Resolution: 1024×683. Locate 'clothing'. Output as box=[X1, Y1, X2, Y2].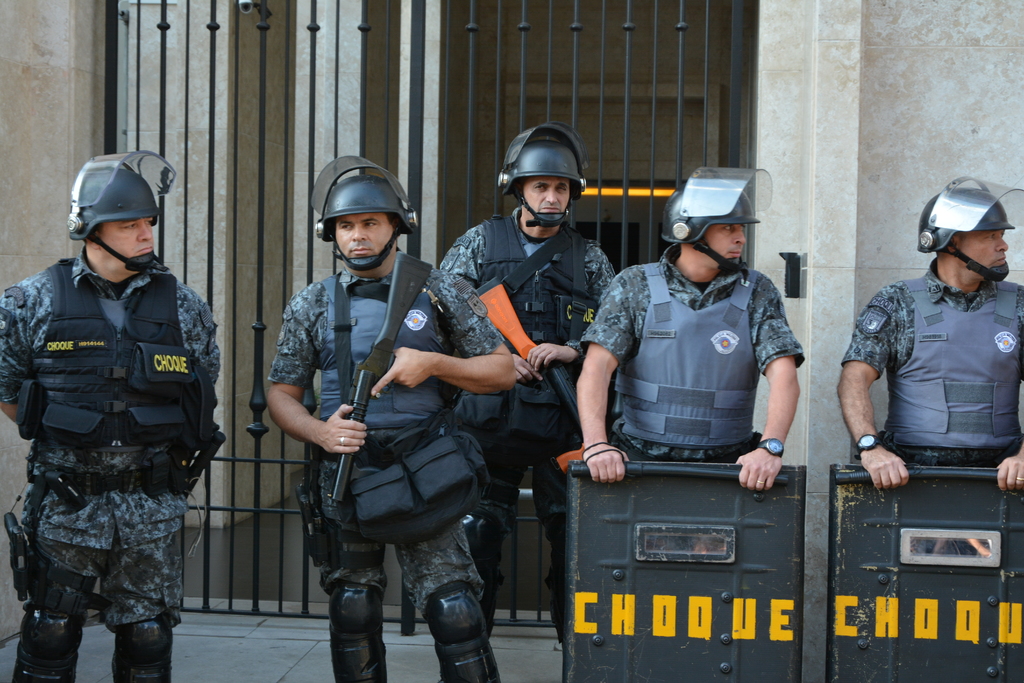
box=[0, 208, 219, 636].
